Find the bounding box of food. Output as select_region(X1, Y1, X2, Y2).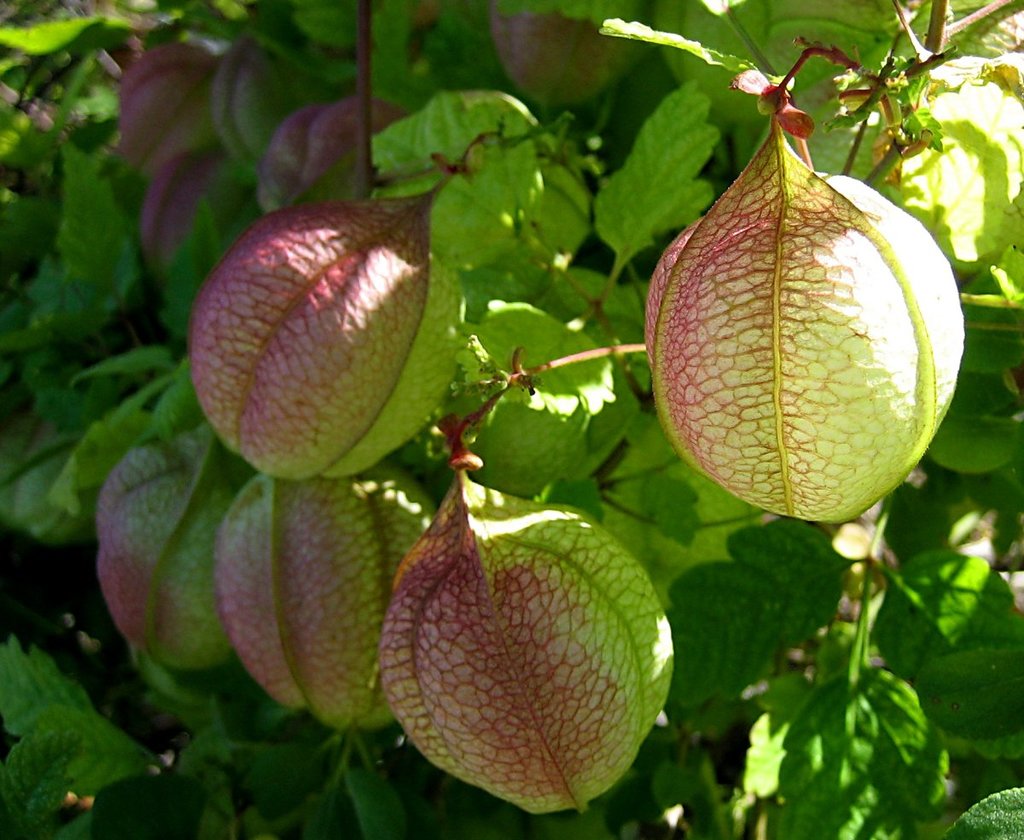
select_region(181, 183, 497, 478).
